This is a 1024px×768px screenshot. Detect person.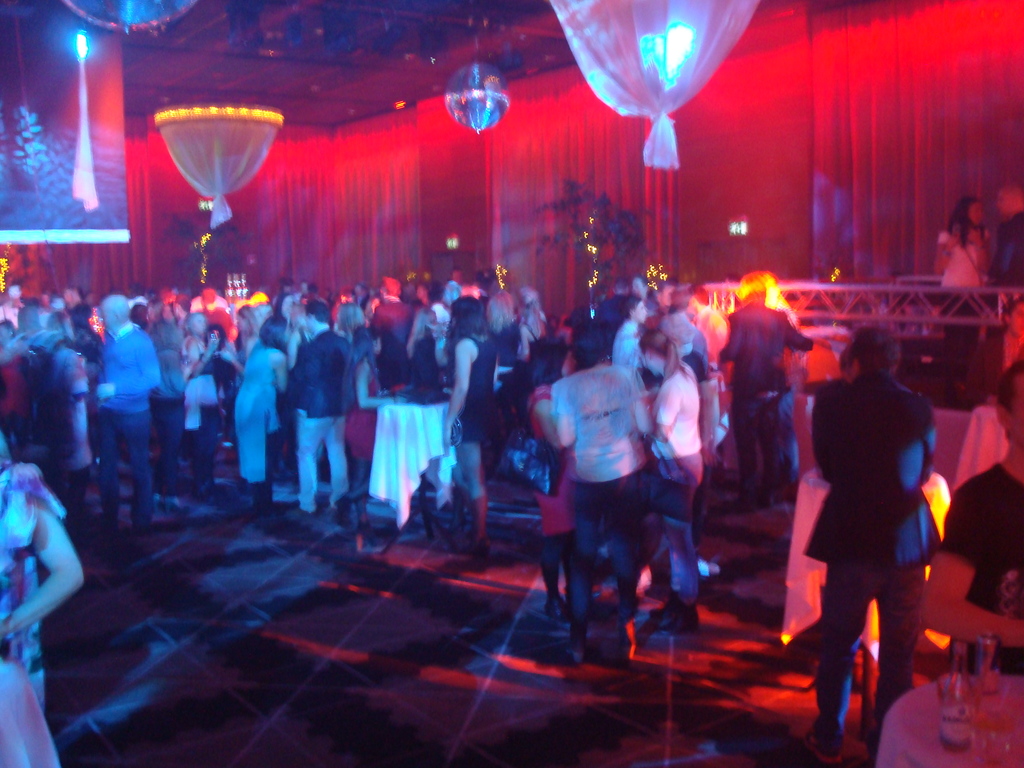
x1=612 y1=294 x2=655 y2=367.
